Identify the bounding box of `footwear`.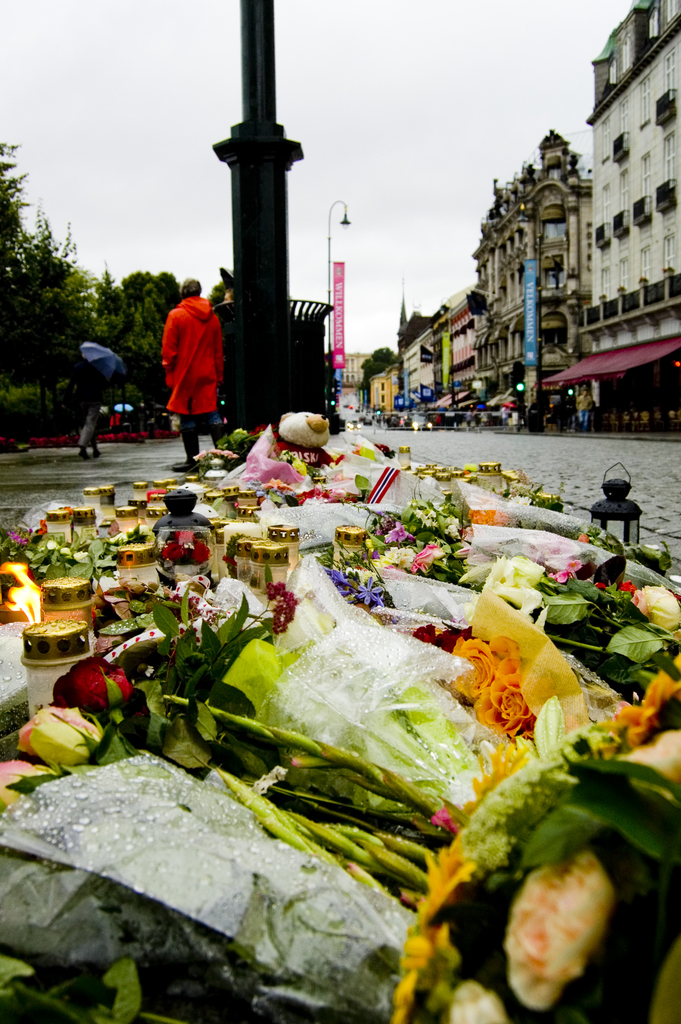
(left=81, top=453, right=86, bottom=460).
